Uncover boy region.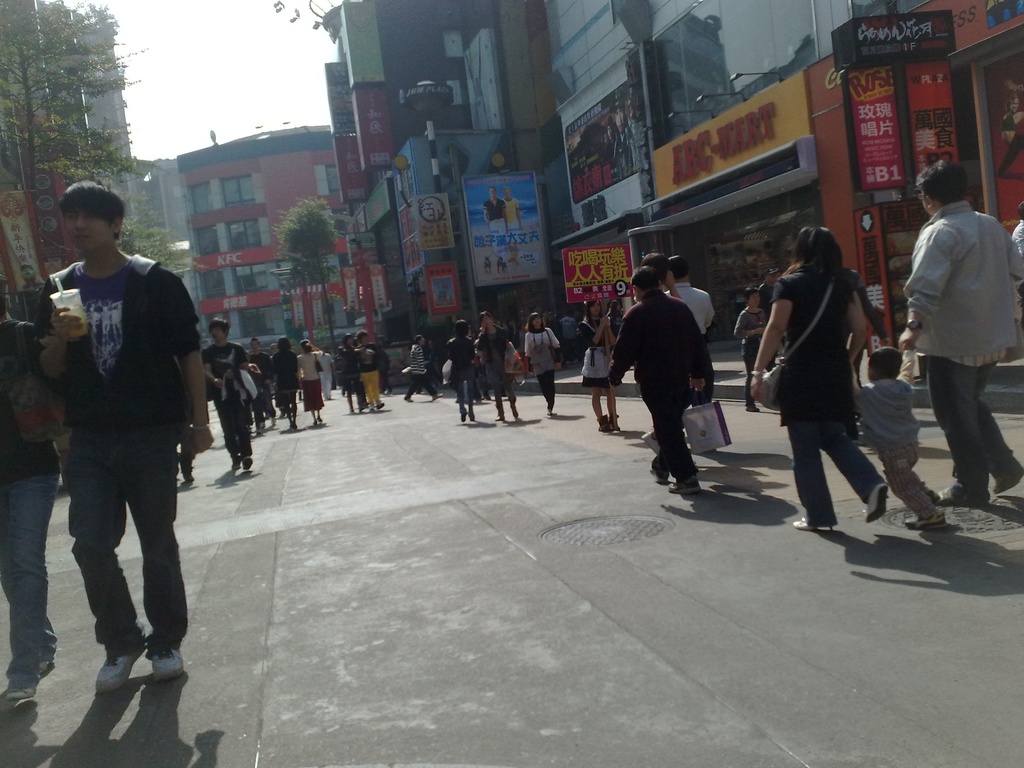
Uncovered: select_region(850, 341, 950, 532).
